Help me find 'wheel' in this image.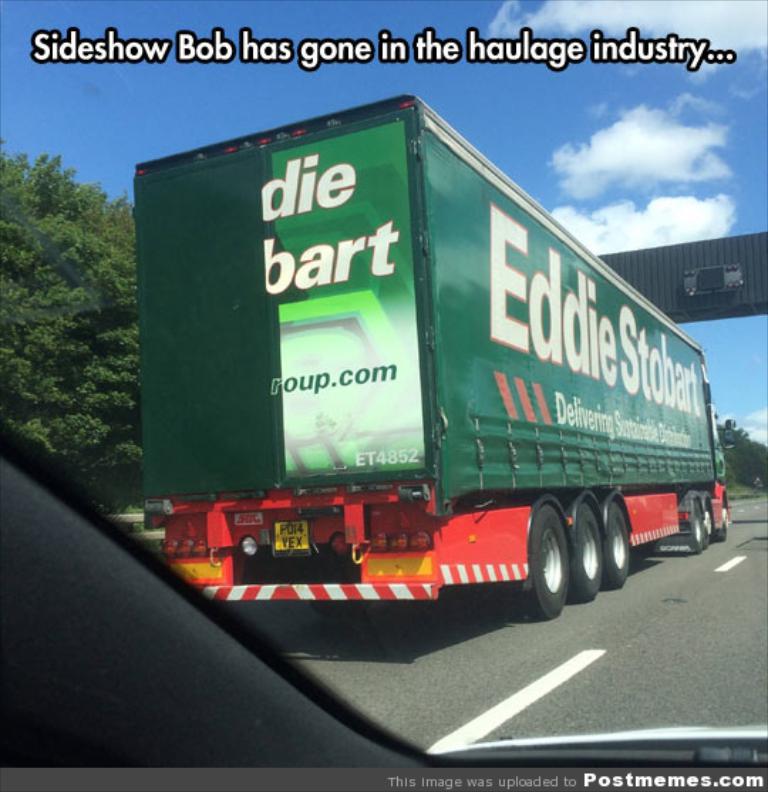
Found it: [left=501, top=501, right=567, bottom=623].
